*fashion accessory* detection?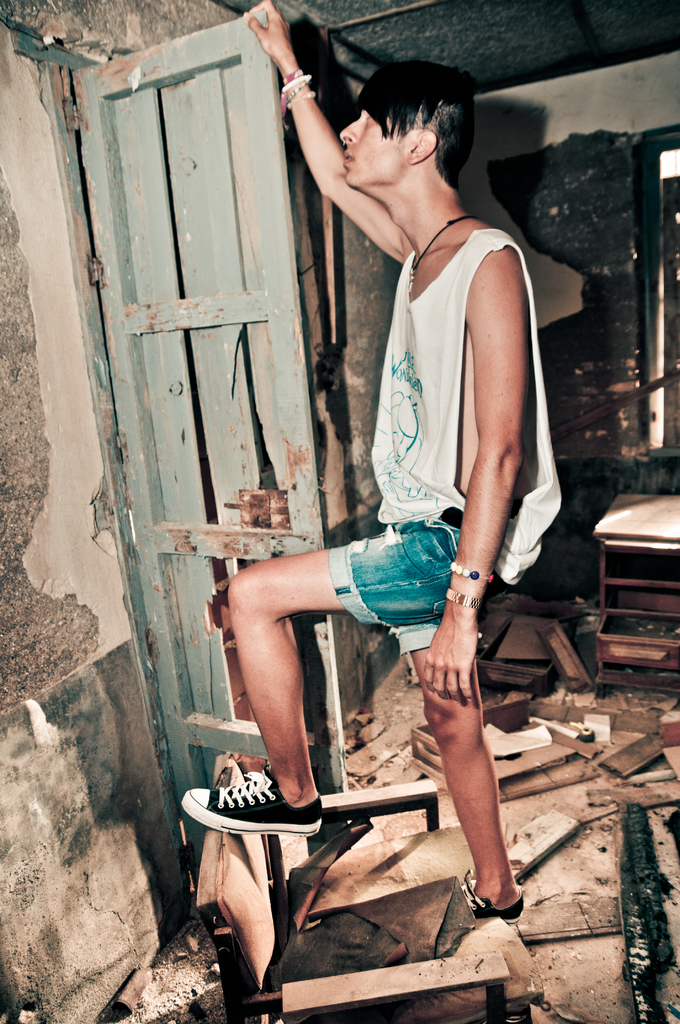
[left=286, top=81, right=306, bottom=102]
